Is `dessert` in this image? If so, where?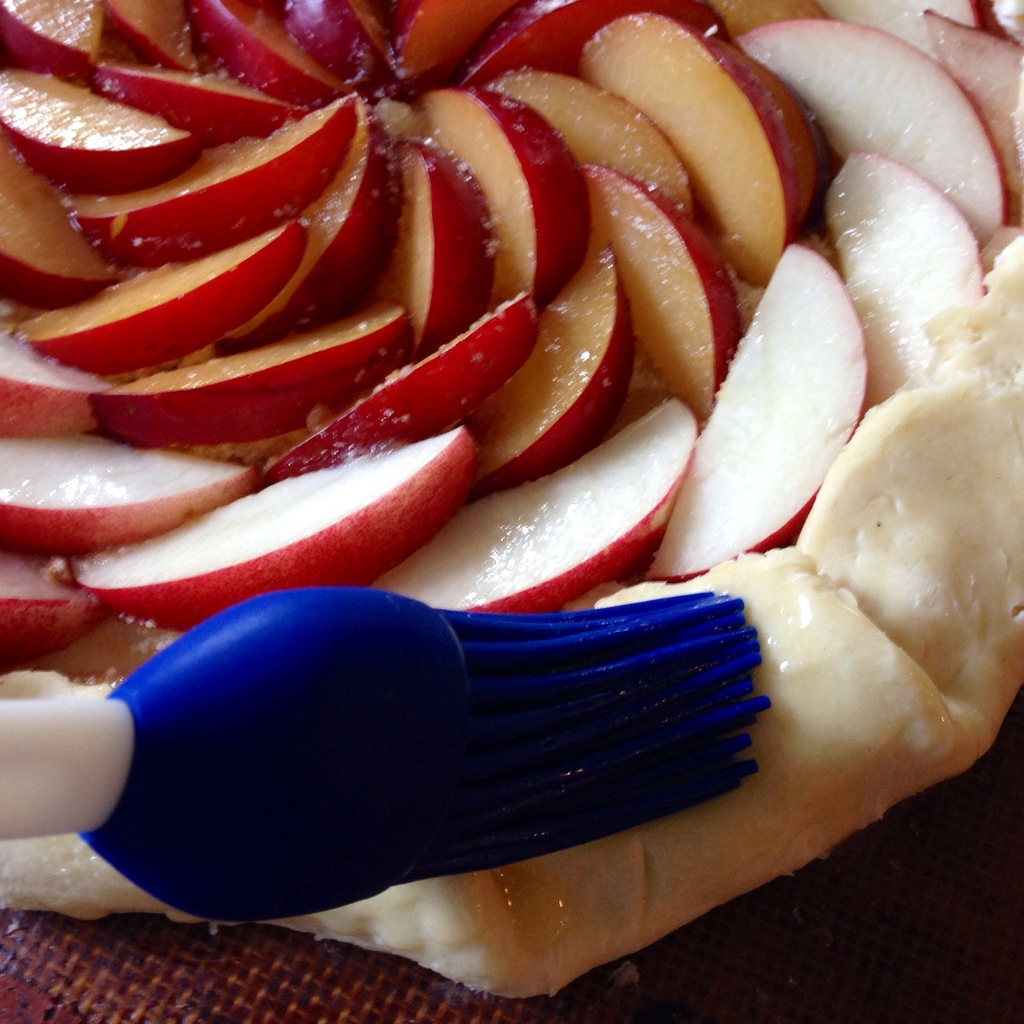
Yes, at l=12, t=6, r=977, b=1023.
